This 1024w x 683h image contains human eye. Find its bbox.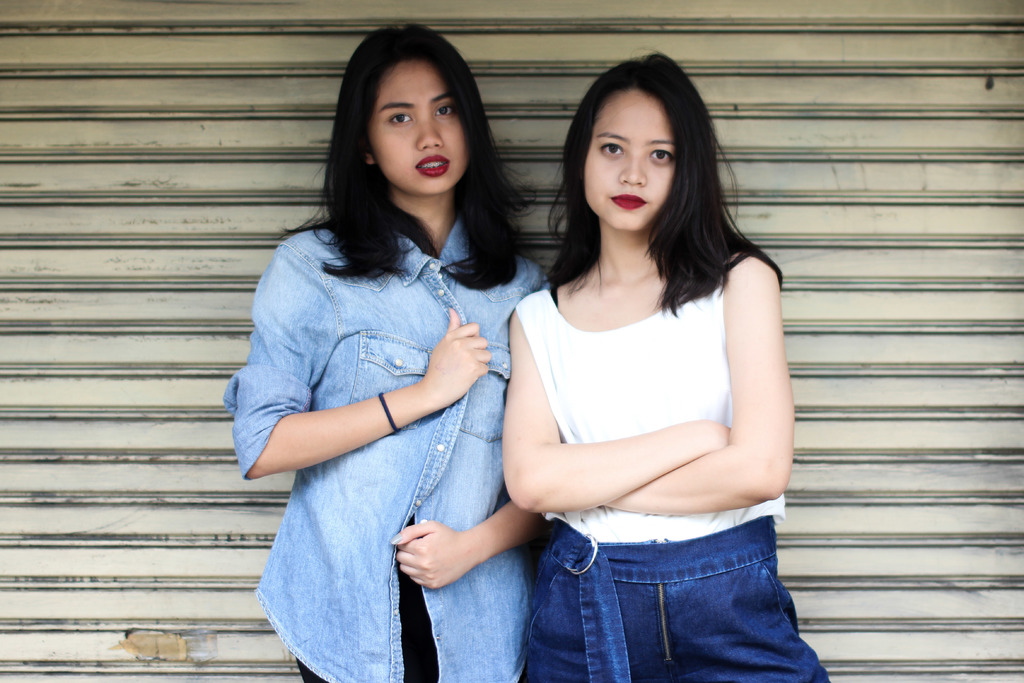
pyautogui.locateOnScreen(596, 138, 625, 158).
